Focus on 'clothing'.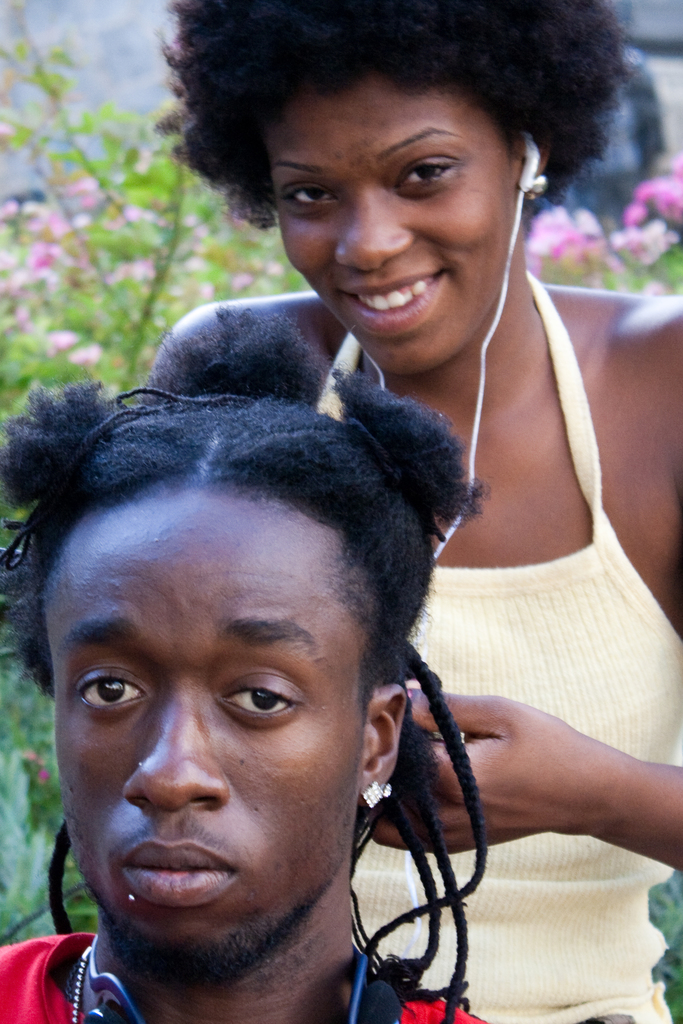
Focused at pyautogui.locateOnScreen(308, 266, 682, 1023).
